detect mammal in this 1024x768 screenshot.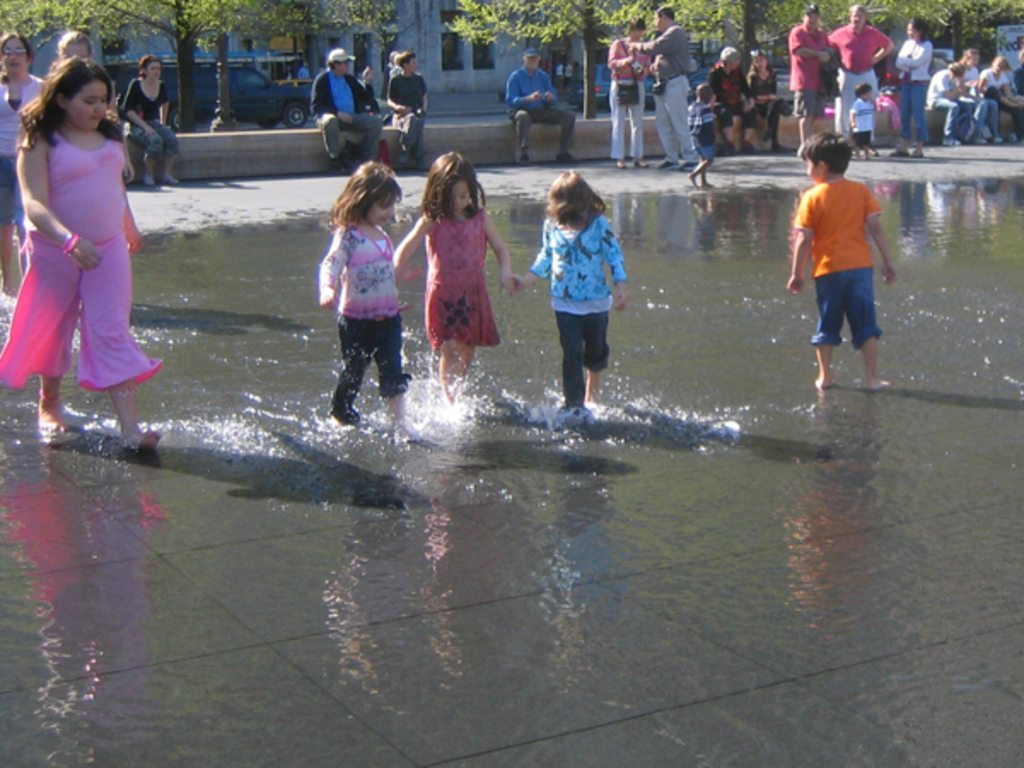
Detection: bbox(1014, 46, 1022, 99).
